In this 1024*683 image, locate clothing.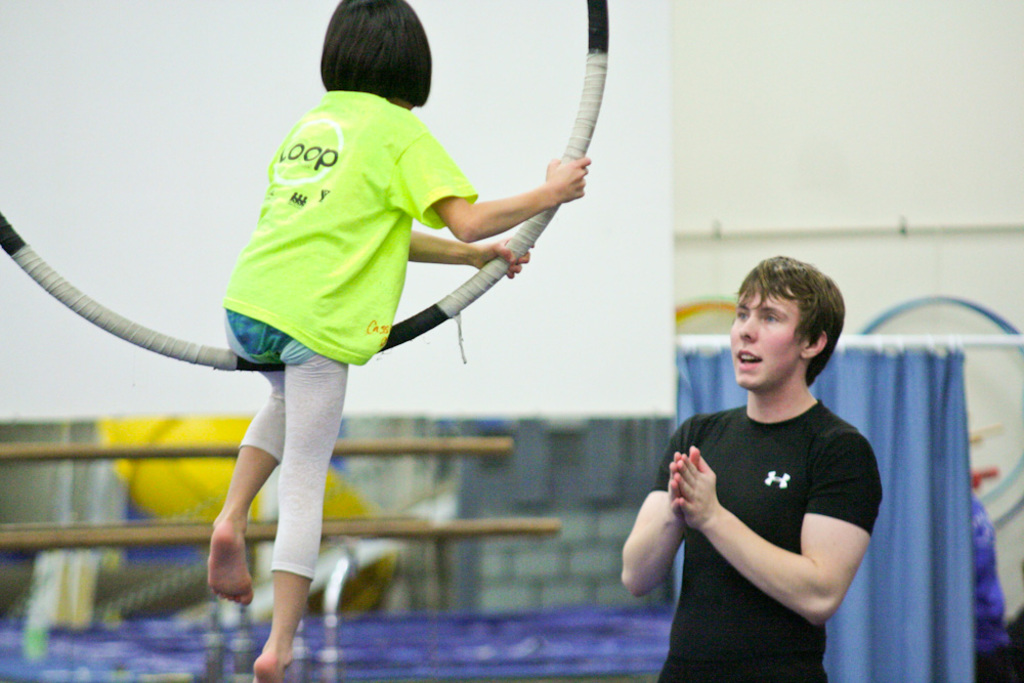
Bounding box: pyautogui.locateOnScreen(229, 82, 471, 573).
